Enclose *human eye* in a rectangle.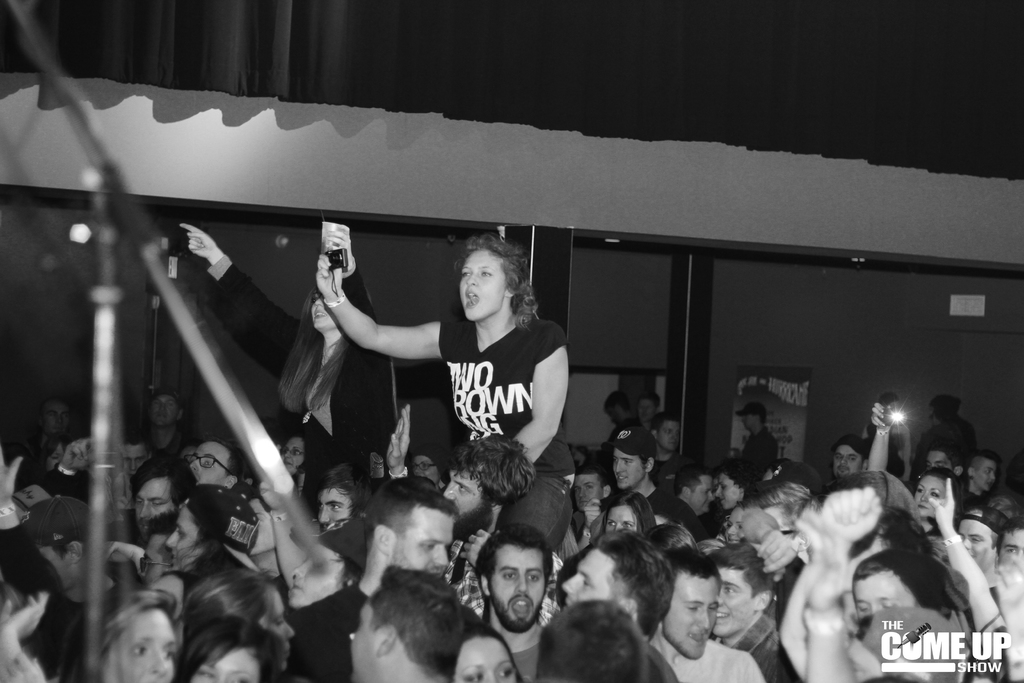
<region>719, 482, 726, 489</region>.
